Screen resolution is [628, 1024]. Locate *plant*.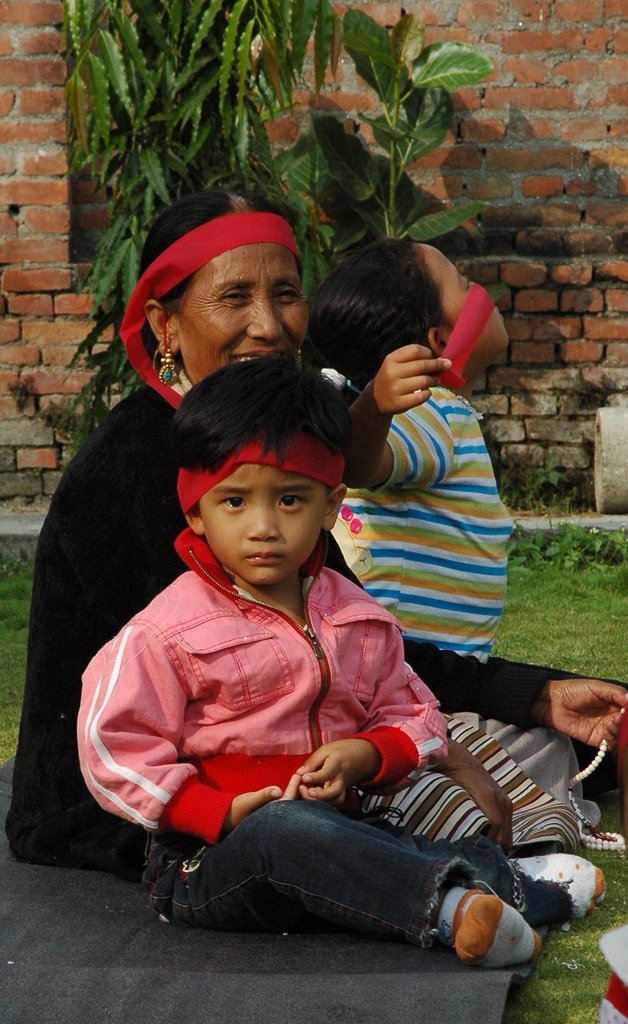
500 771 627 1023.
